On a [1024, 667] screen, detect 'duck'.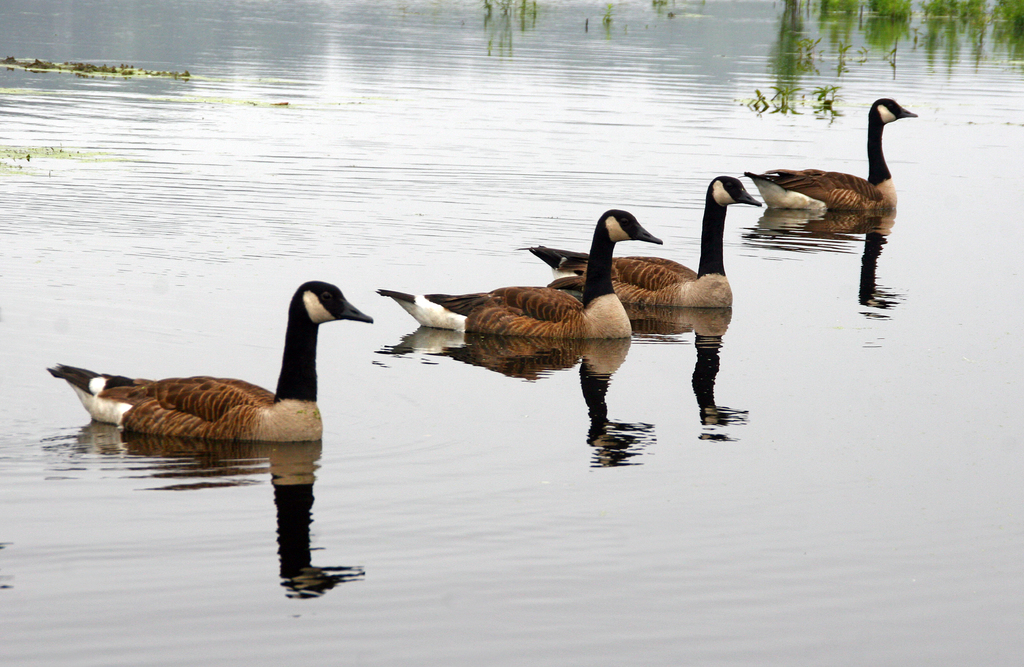
x1=357 y1=209 x2=671 y2=339.
